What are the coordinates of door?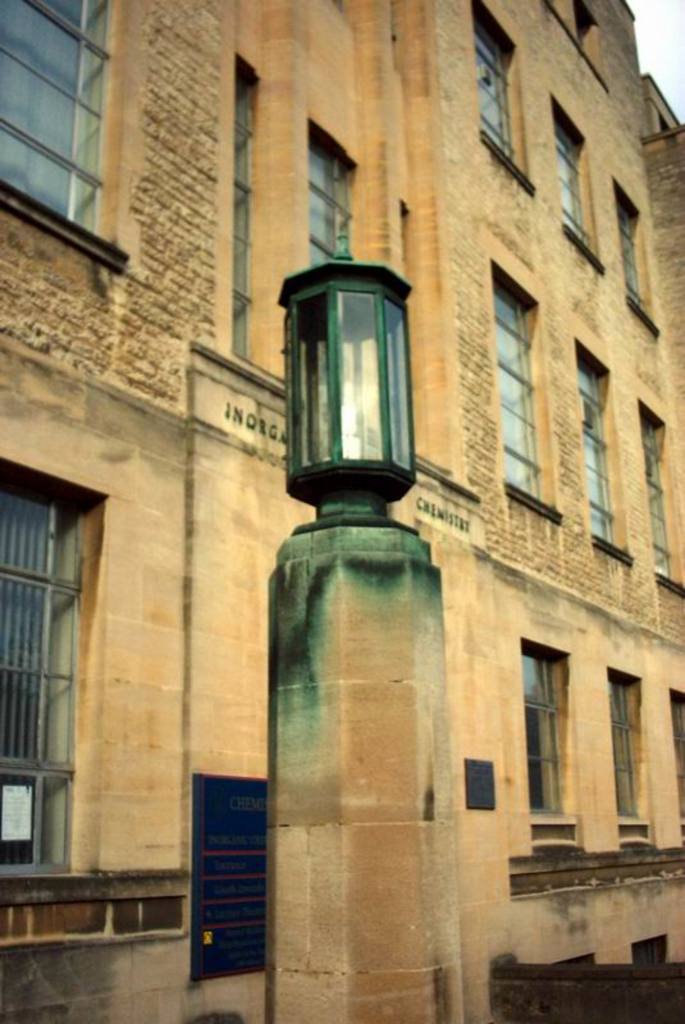
[left=189, top=759, right=273, bottom=982].
